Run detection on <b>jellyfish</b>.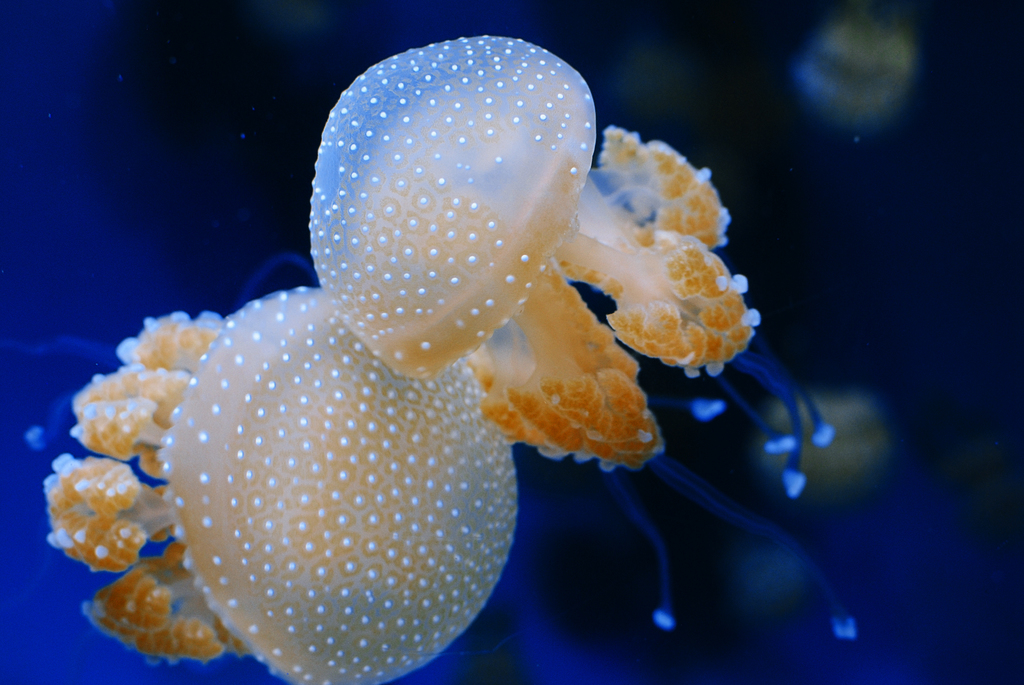
Result: [left=307, top=30, right=765, bottom=473].
